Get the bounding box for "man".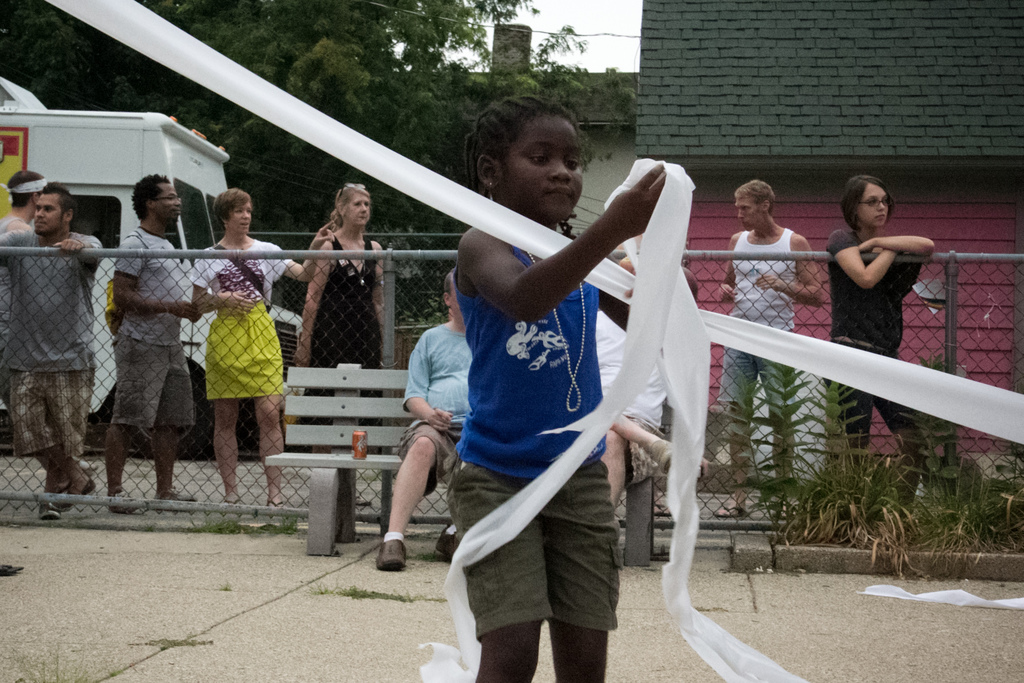
<region>0, 172, 47, 393</region>.
